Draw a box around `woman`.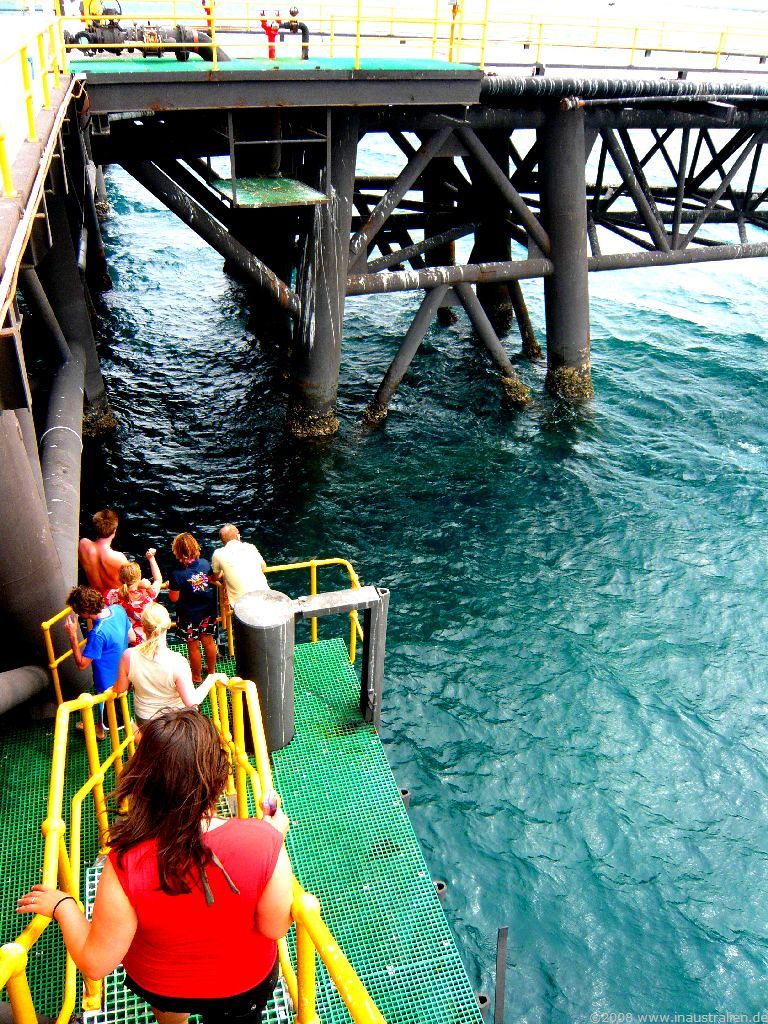
[left=169, top=530, right=221, bottom=683].
